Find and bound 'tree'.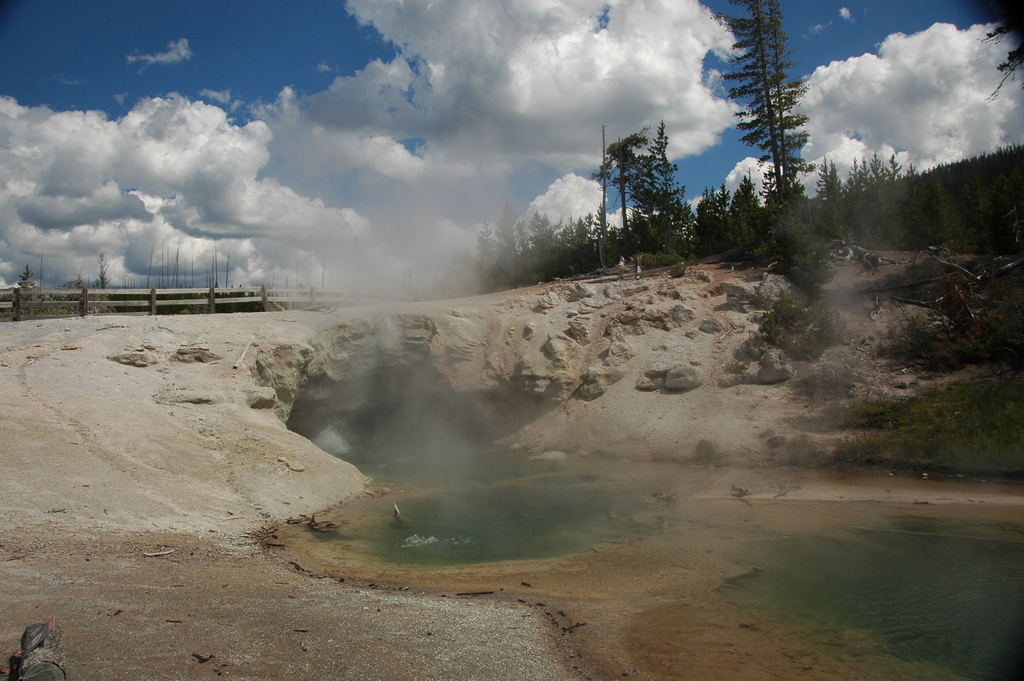
Bound: bbox=(17, 266, 33, 291).
